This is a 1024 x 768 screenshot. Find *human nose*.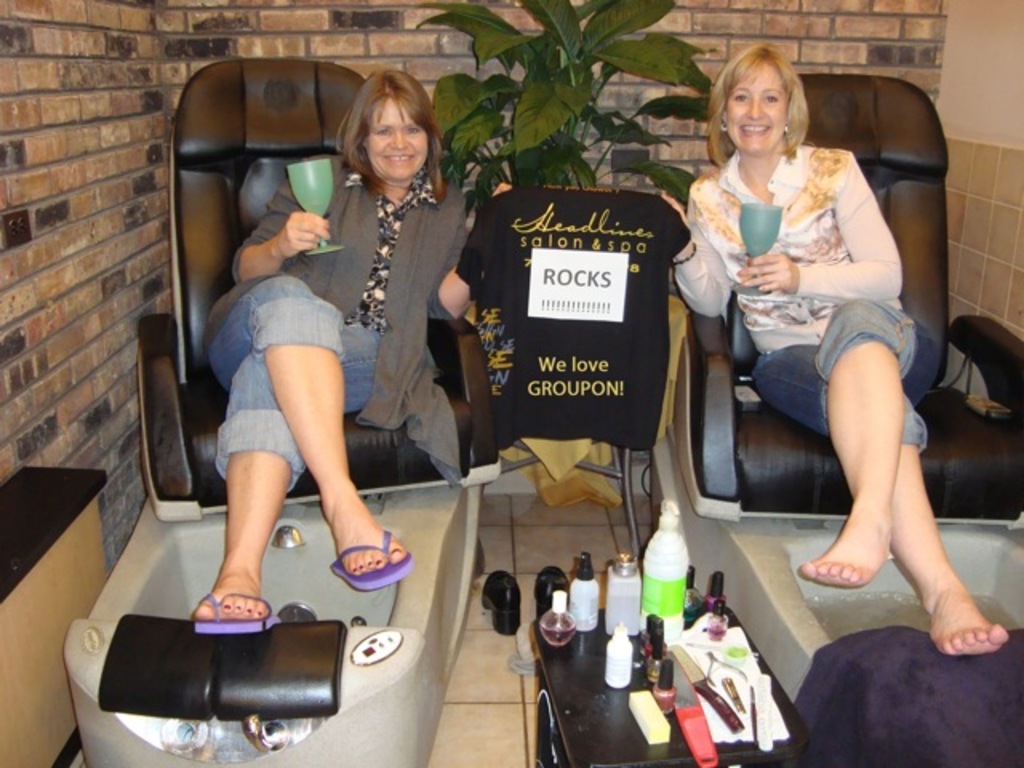
Bounding box: Rect(390, 131, 410, 147).
